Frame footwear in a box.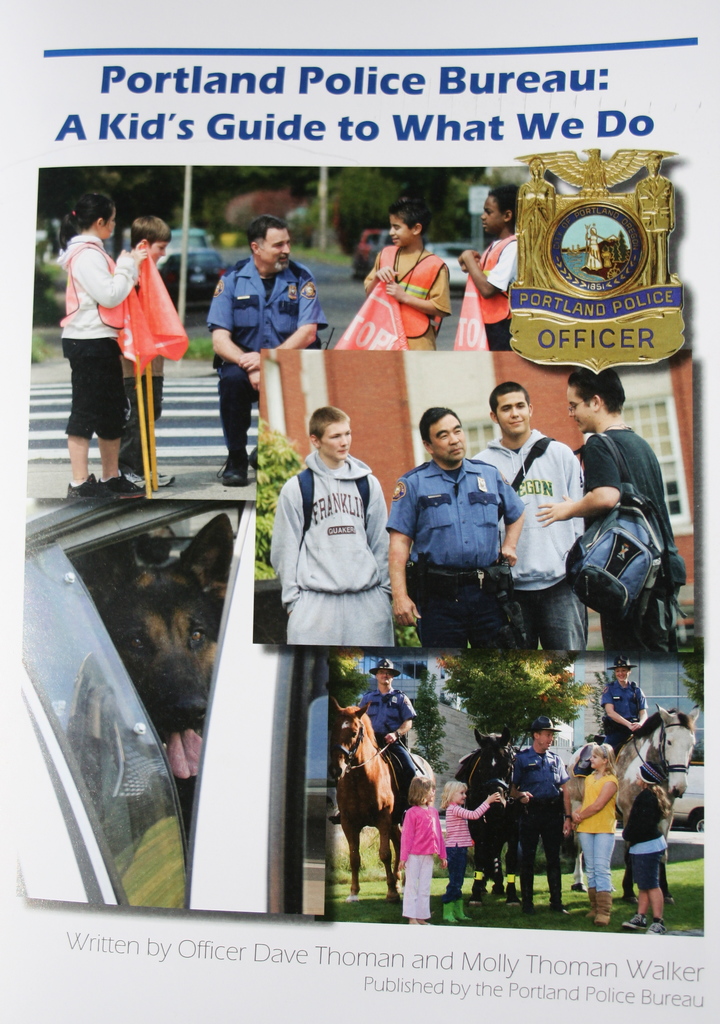
select_region(152, 468, 179, 486).
